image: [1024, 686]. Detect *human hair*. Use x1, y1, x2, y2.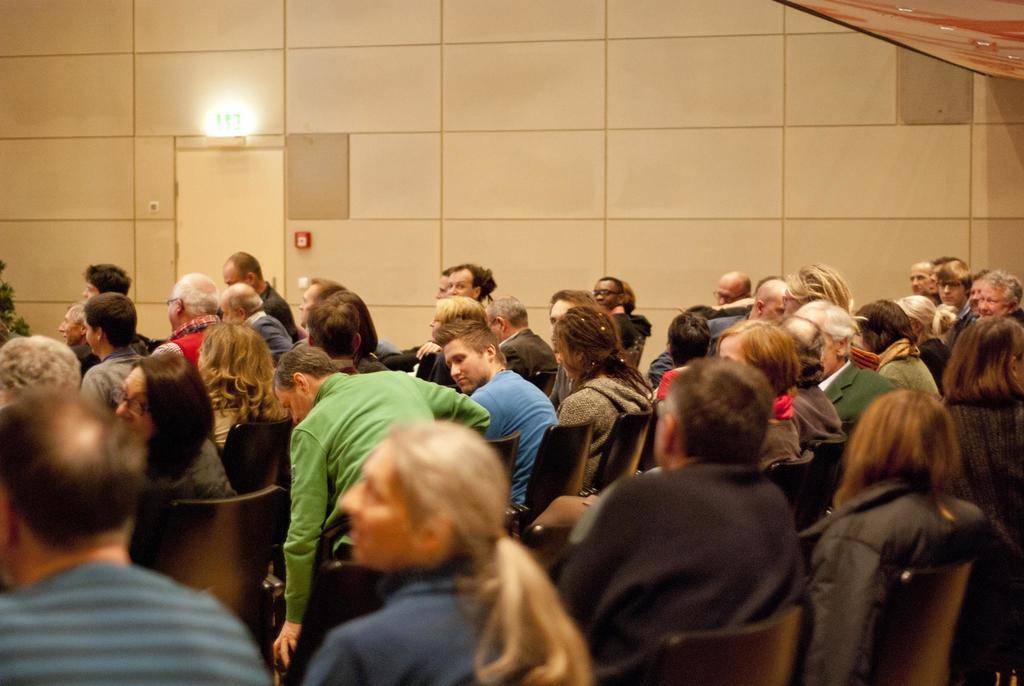
660, 354, 777, 462.
